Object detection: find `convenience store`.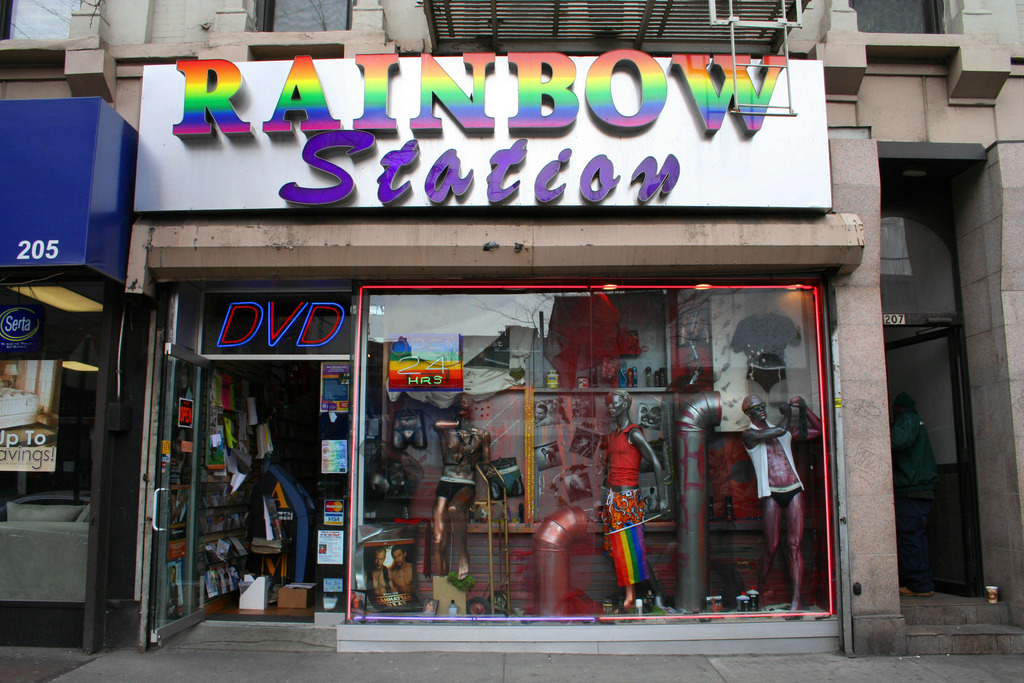
x1=122 y1=50 x2=867 y2=650.
